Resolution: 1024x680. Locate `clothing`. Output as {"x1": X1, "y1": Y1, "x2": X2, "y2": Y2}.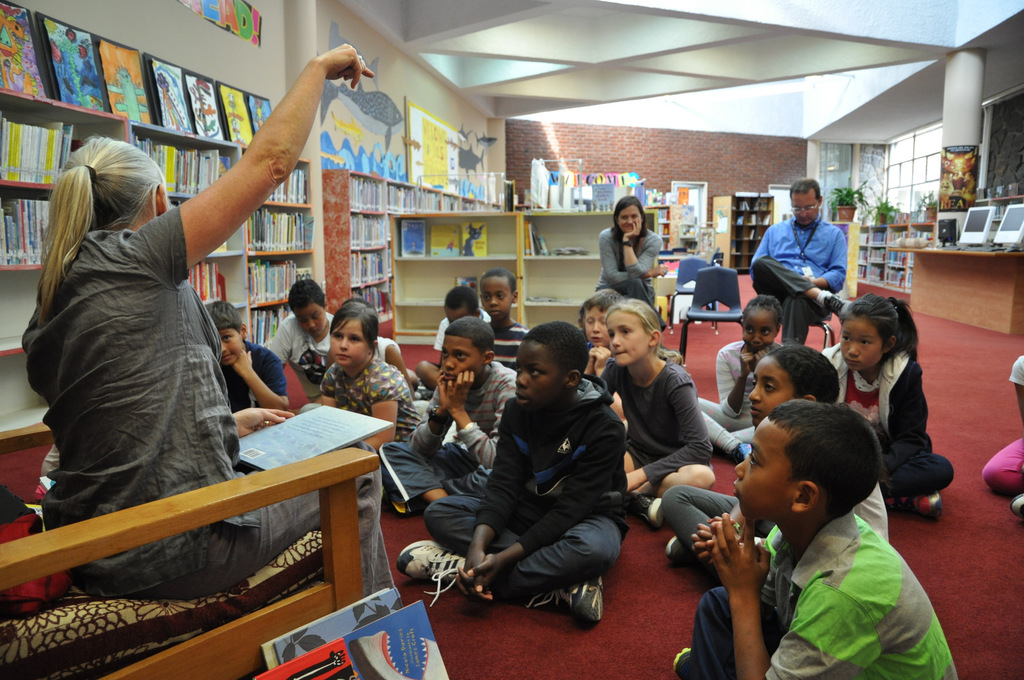
{"x1": 434, "y1": 308, "x2": 490, "y2": 353}.
